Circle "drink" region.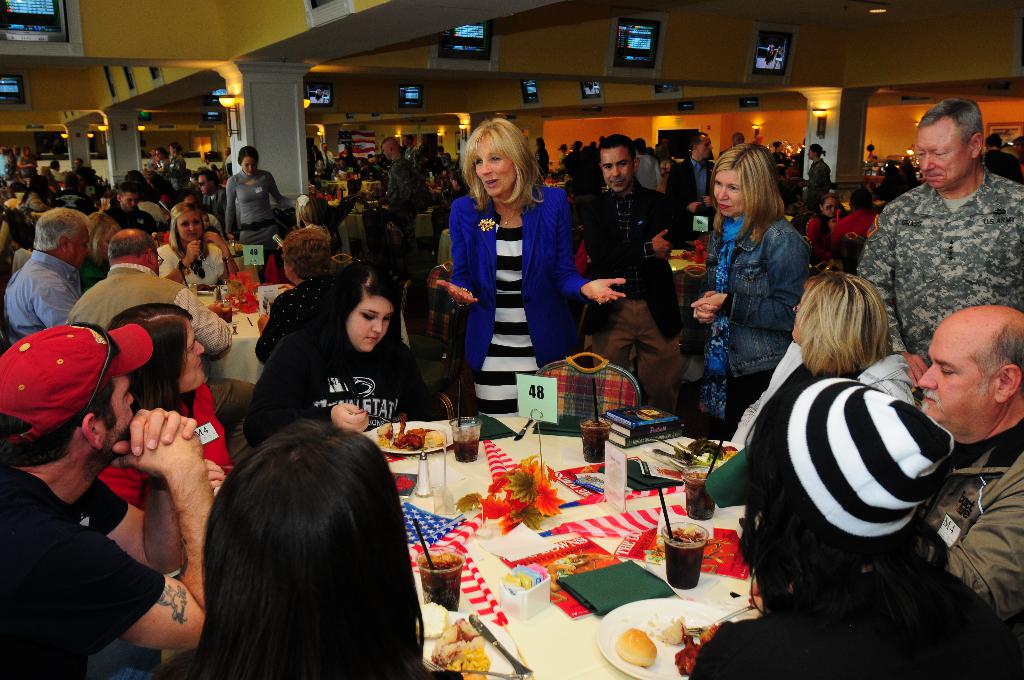
Region: <bbox>418, 560, 460, 611</bbox>.
